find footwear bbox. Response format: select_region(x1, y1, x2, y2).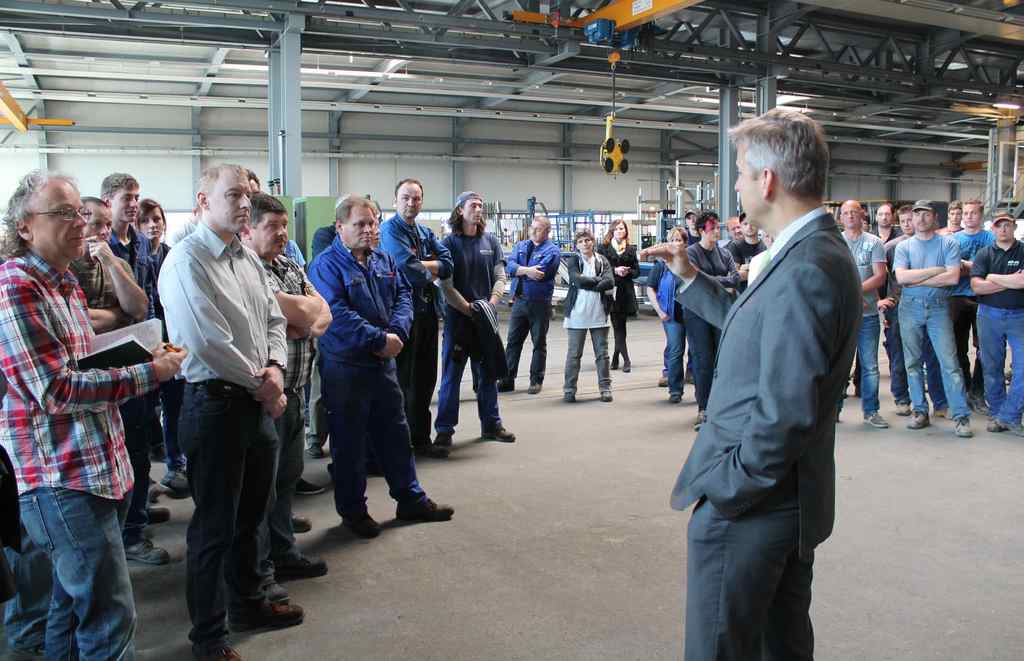
select_region(984, 416, 1003, 432).
